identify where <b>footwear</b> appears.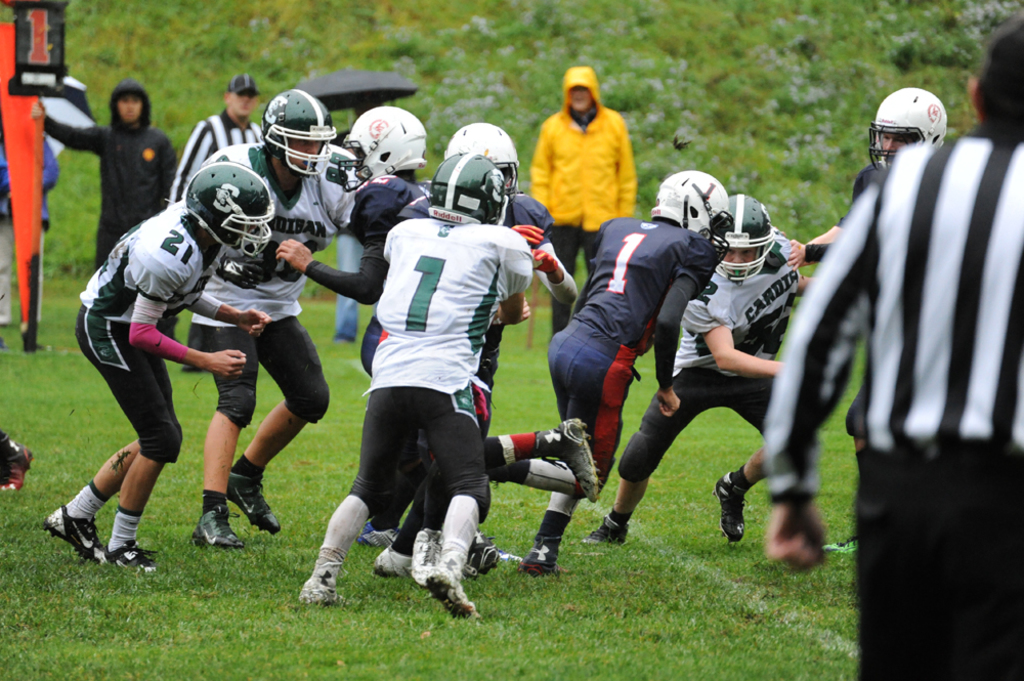
Appears at {"left": 411, "top": 528, "right": 437, "bottom": 586}.
